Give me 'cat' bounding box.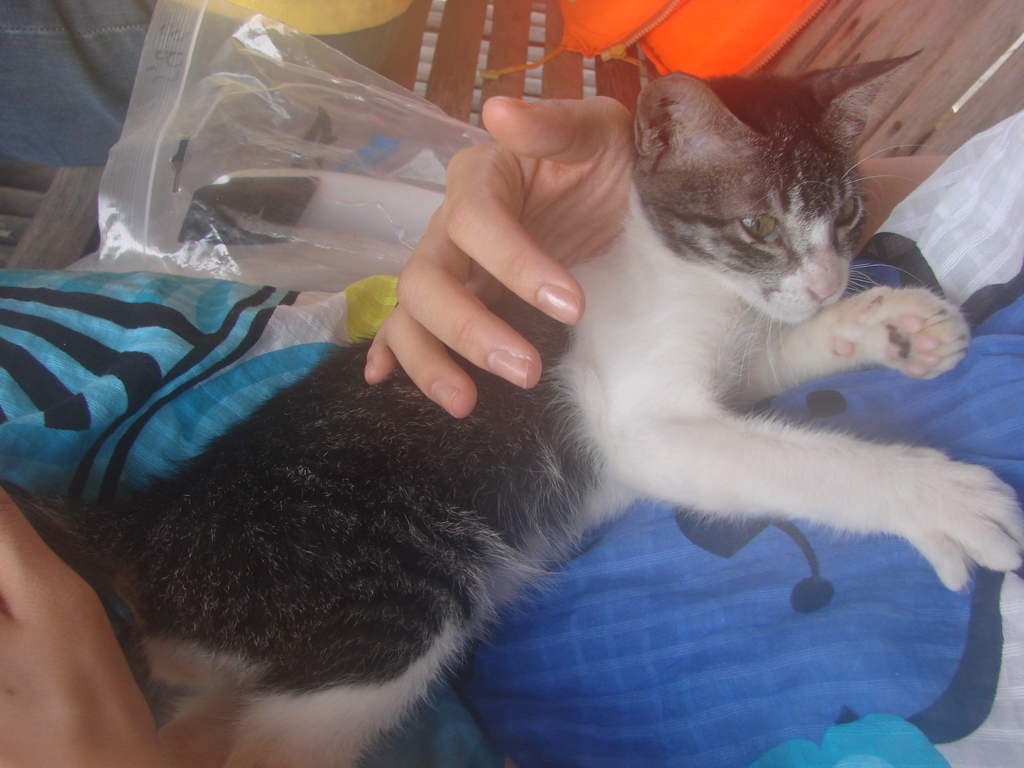
23 45 1023 767.
